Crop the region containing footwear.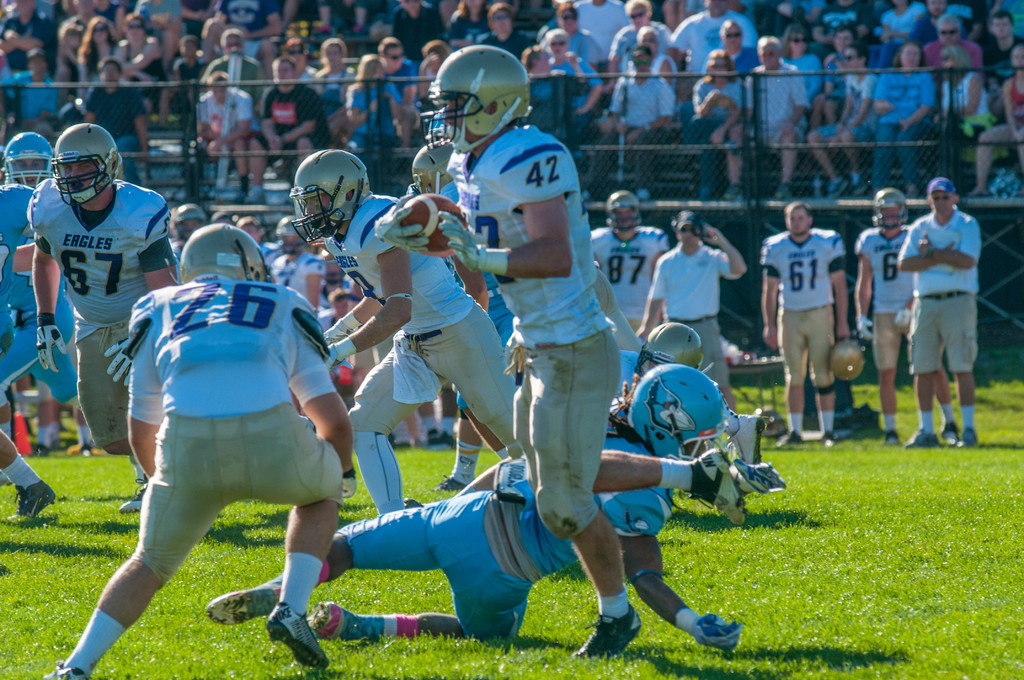
Crop region: bbox=(822, 426, 837, 449).
